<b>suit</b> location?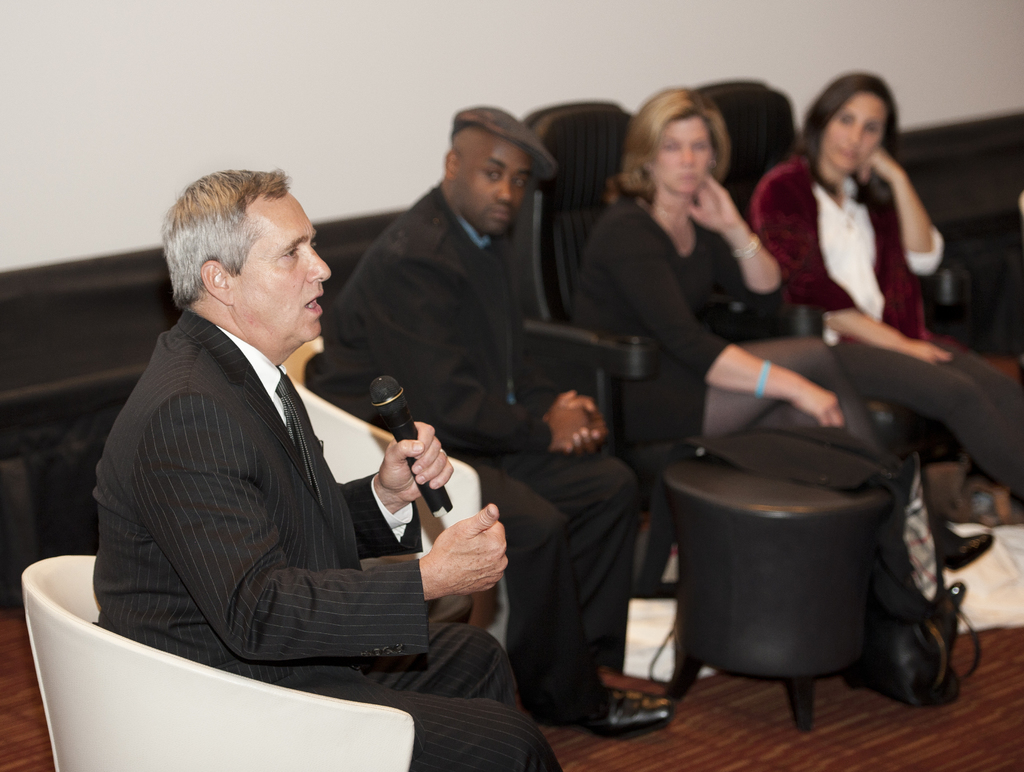
pyautogui.locateOnScreen(306, 181, 639, 725)
